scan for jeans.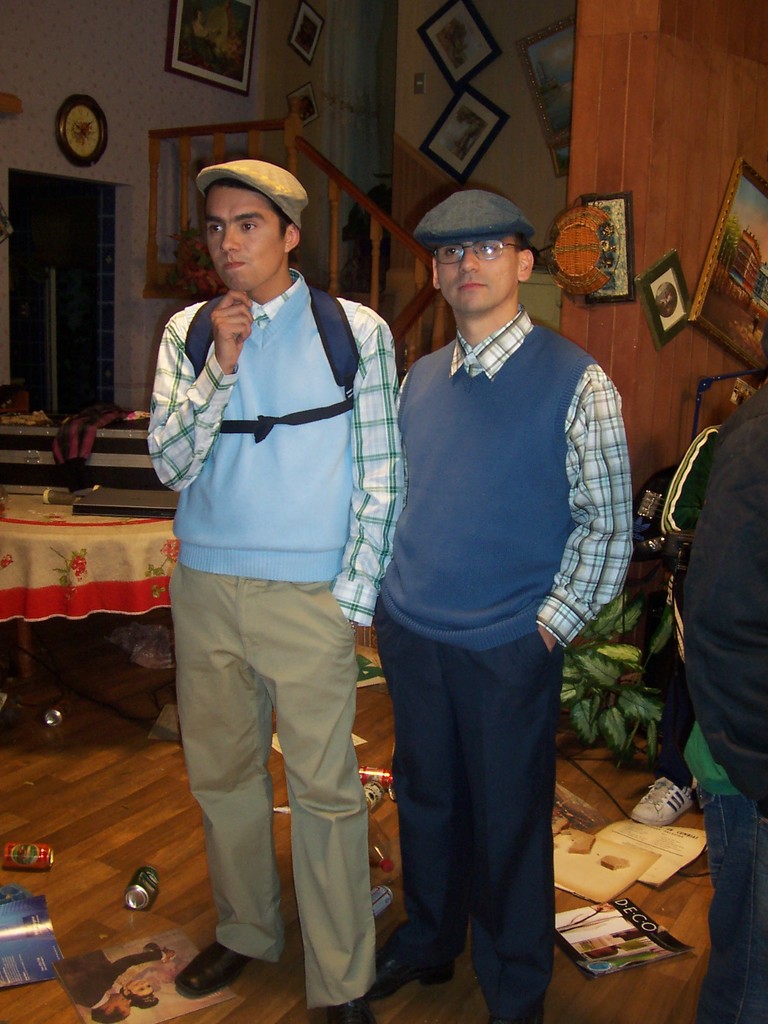
Scan result: 705, 799, 763, 1016.
